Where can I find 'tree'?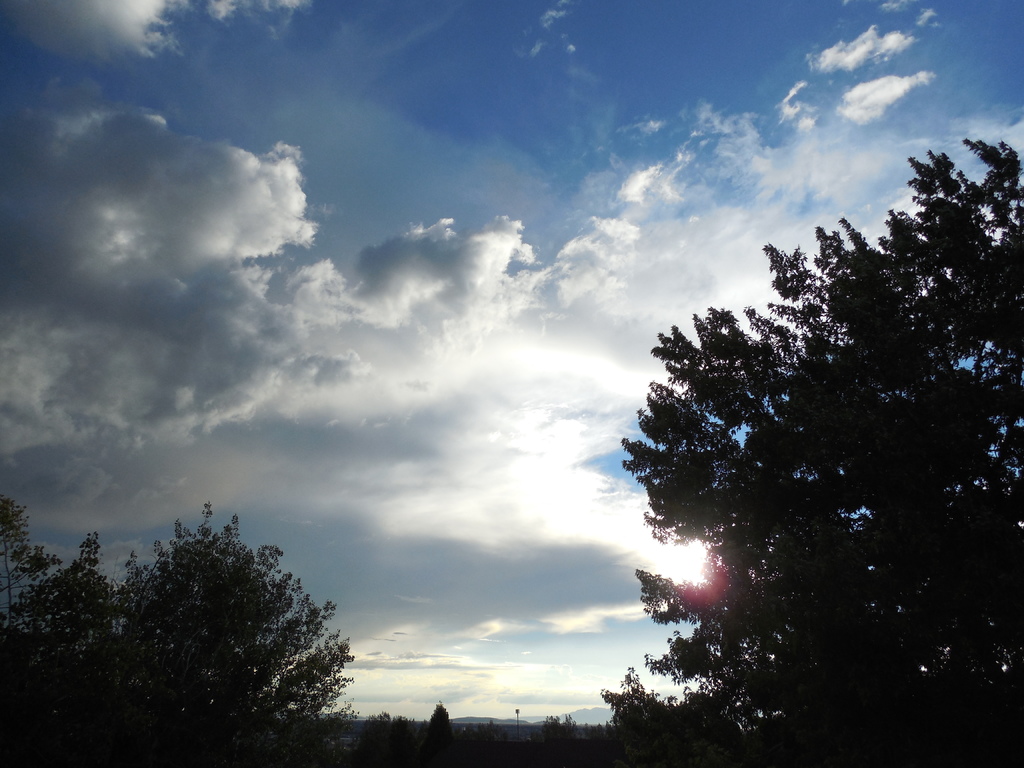
You can find it at 1, 488, 352, 767.
